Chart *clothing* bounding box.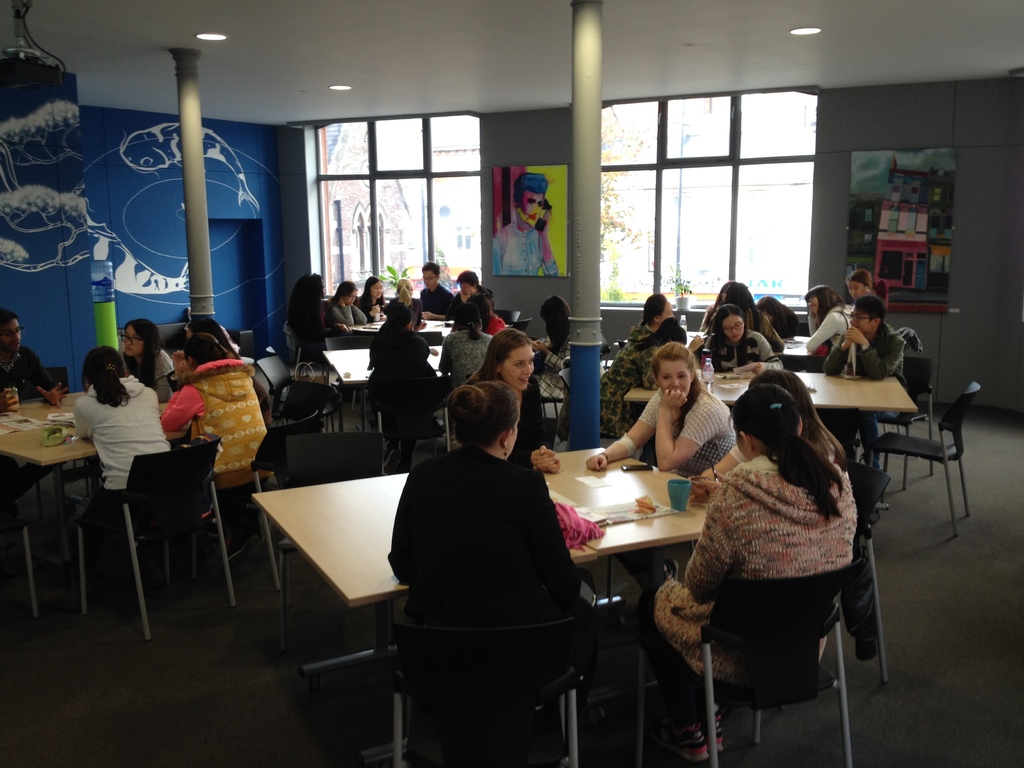
Charted: box(127, 334, 173, 399).
